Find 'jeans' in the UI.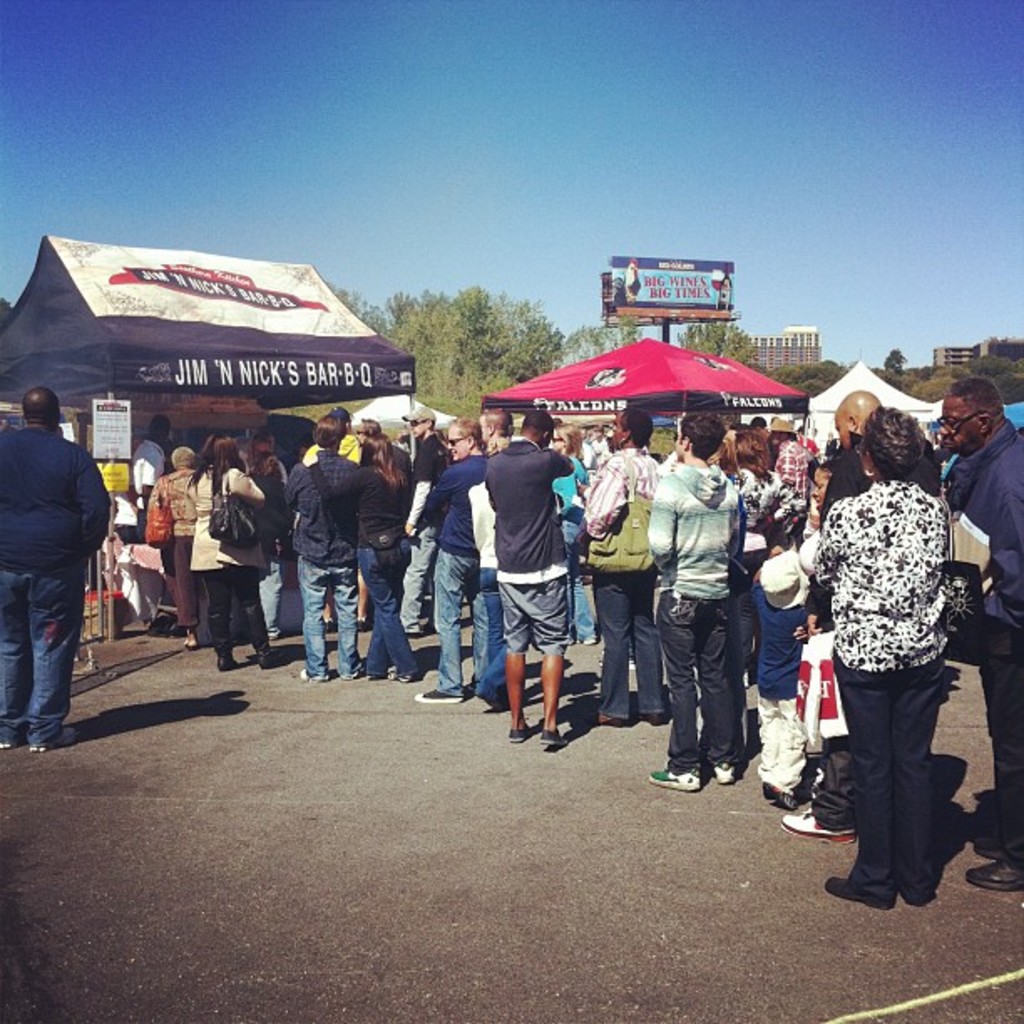
UI element at crop(977, 612, 1022, 865).
